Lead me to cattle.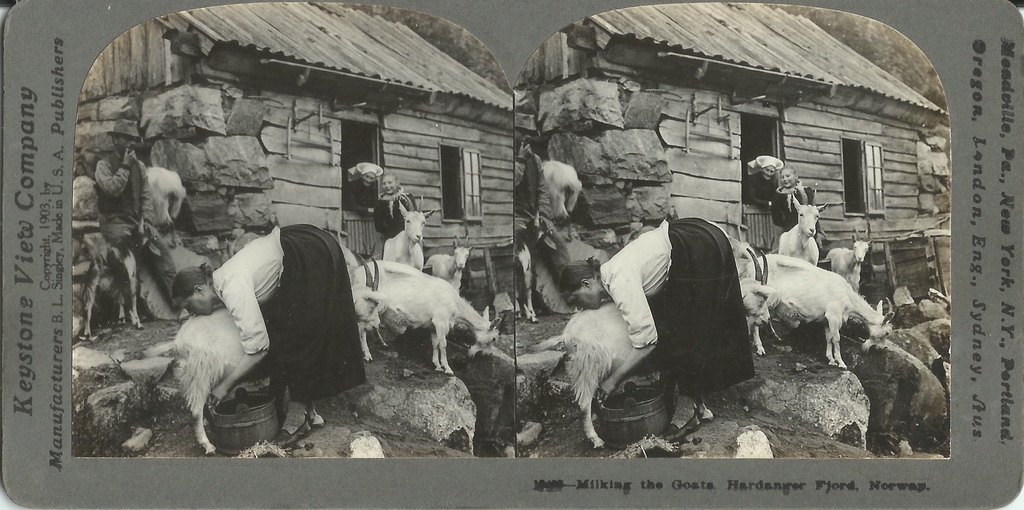
Lead to BBox(534, 247, 771, 448).
